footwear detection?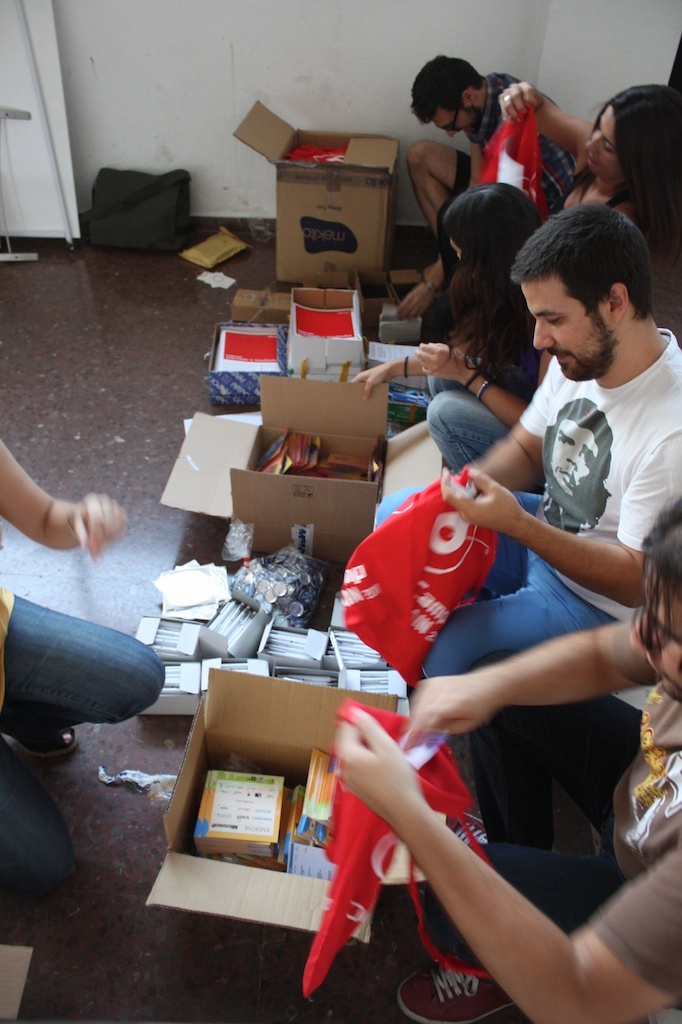
region(12, 722, 88, 754)
